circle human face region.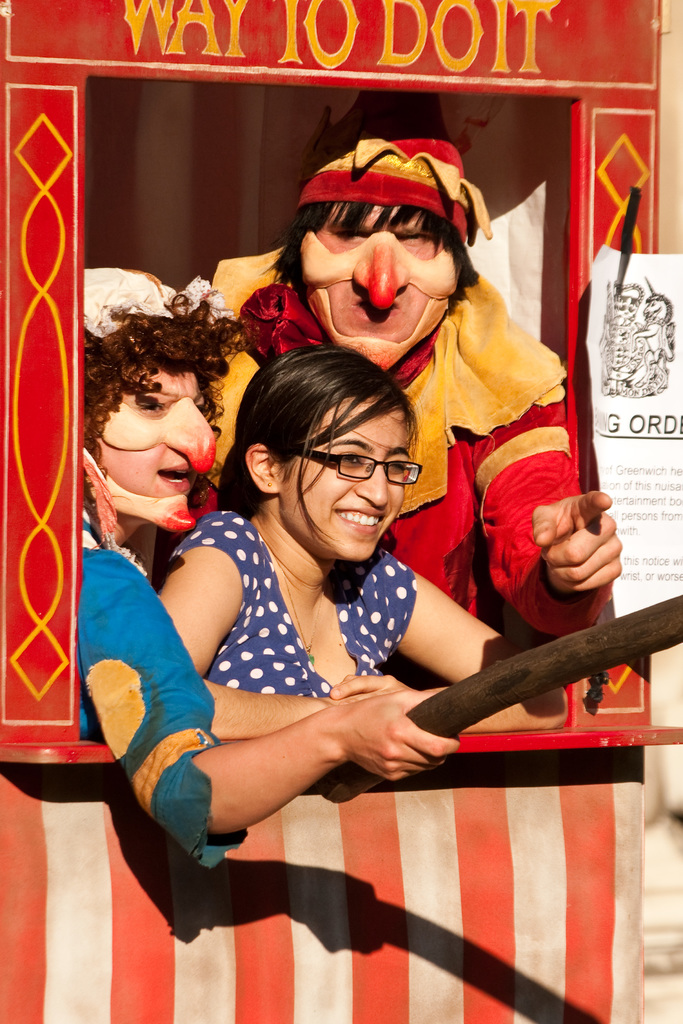
Region: (left=102, top=365, right=218, bottom=500).
